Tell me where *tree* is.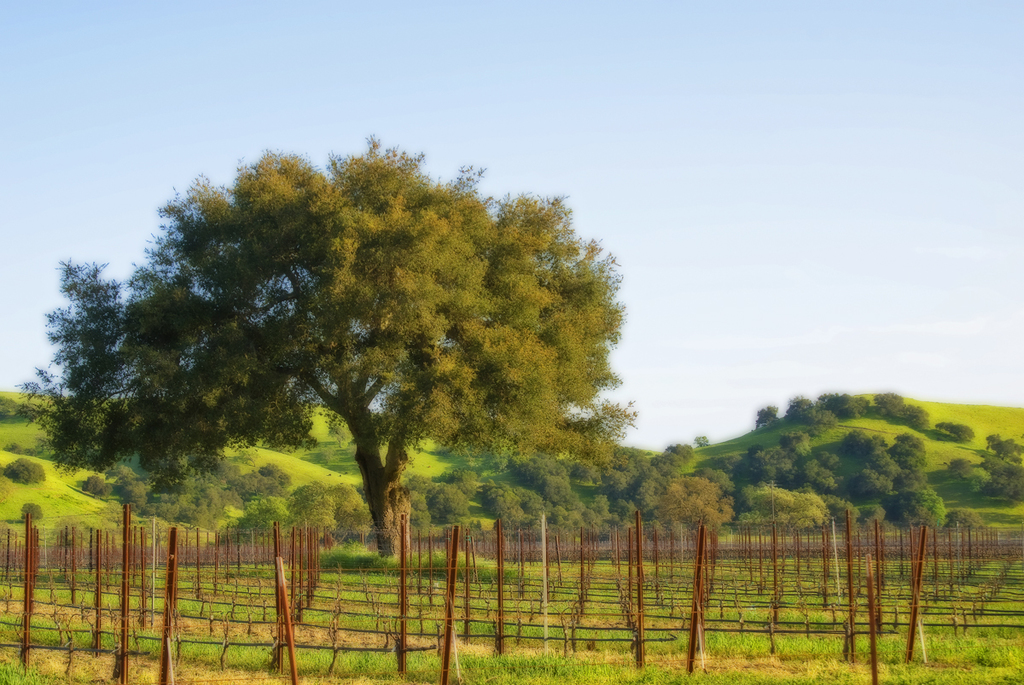
*tree* is at locate(937, 503, 990, 534).
